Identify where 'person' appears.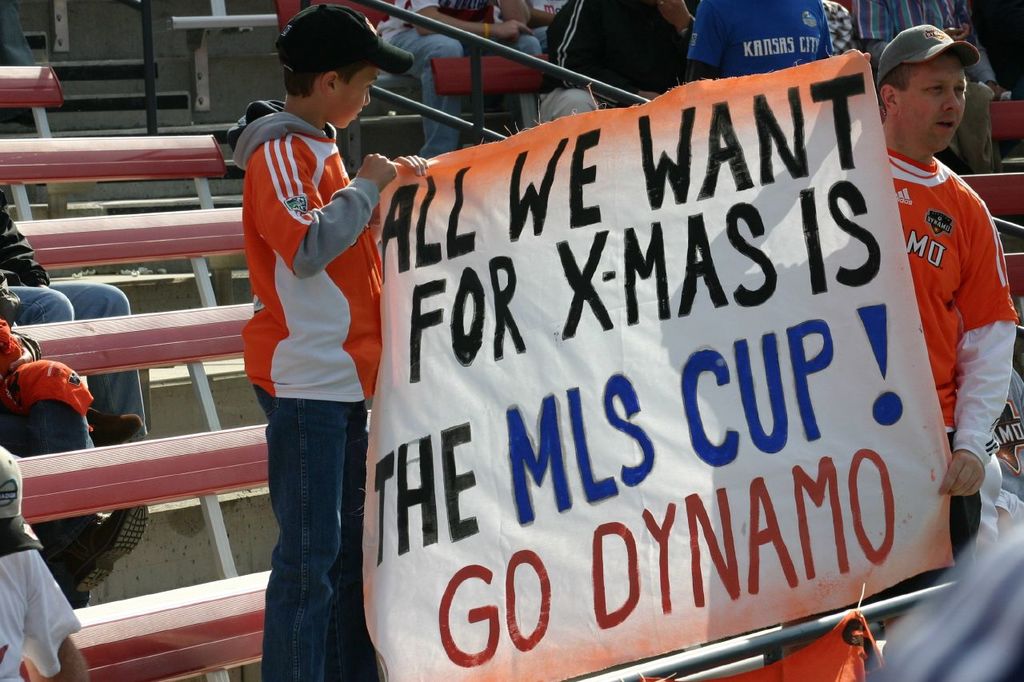
Appears at (x1=0, y1=285, x2=160, y2=614).
